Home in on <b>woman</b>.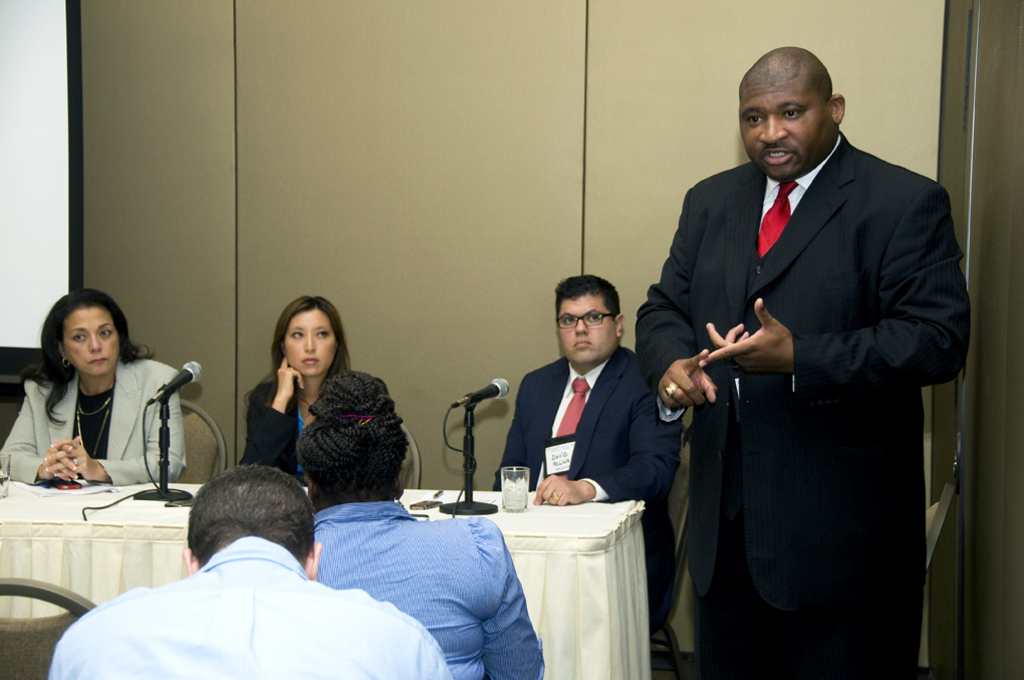
Homed in at [x1=0, y1=287, x2=186, y2=486].
